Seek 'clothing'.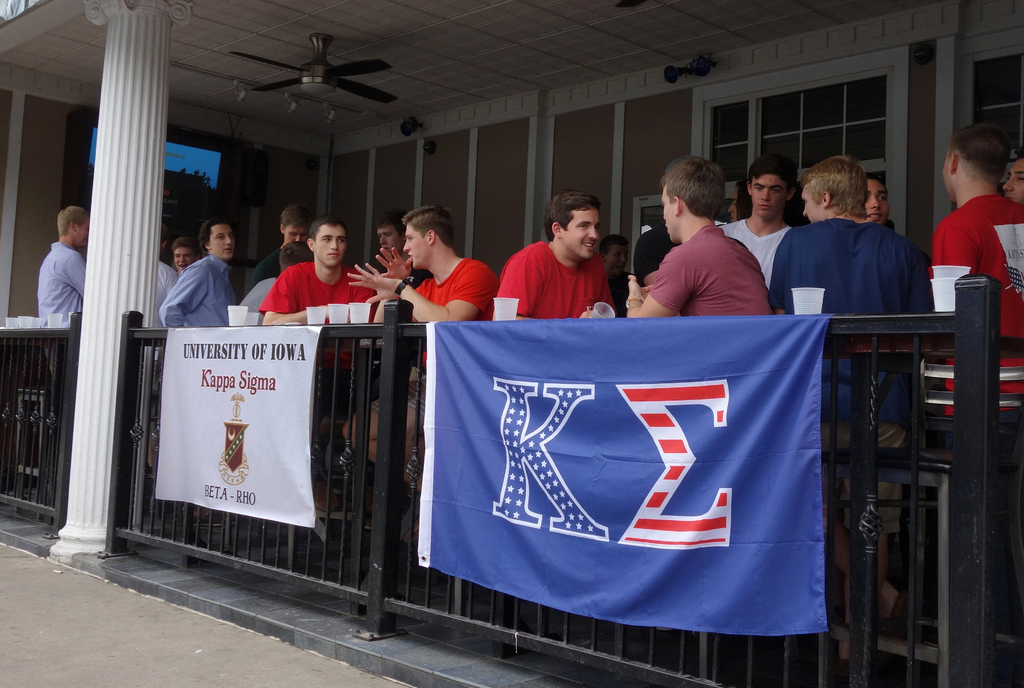
BBox(764, 217, 924, 539).
